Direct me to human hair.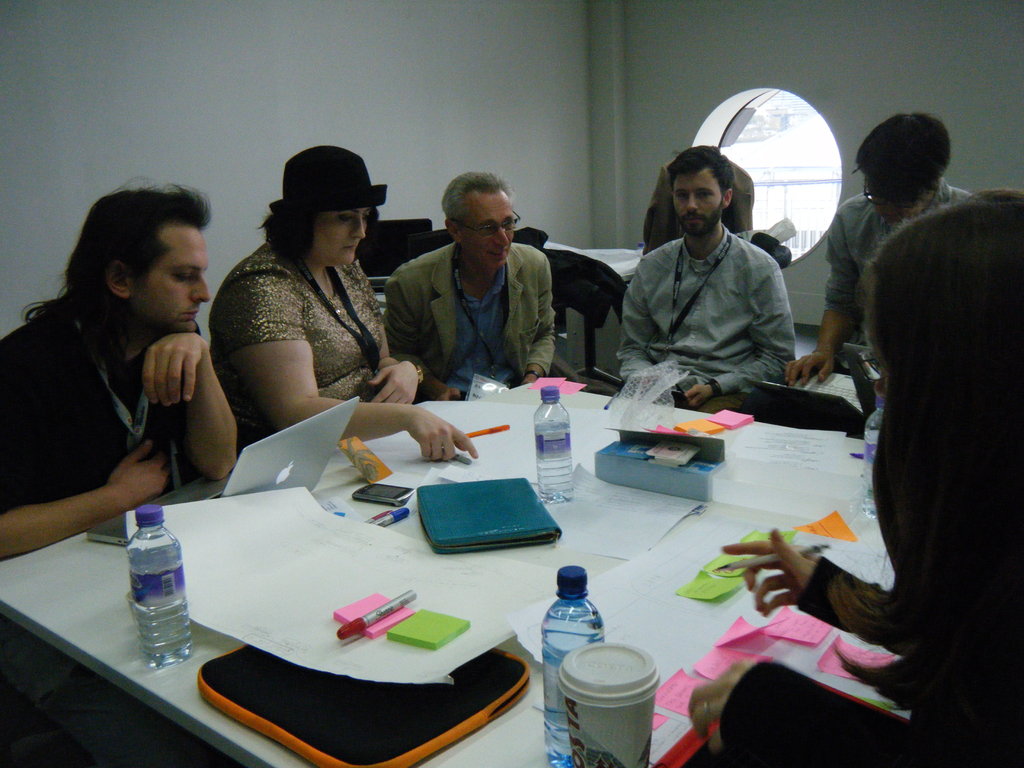
Direction: <region>822, 188, 1023, 712</region>.
